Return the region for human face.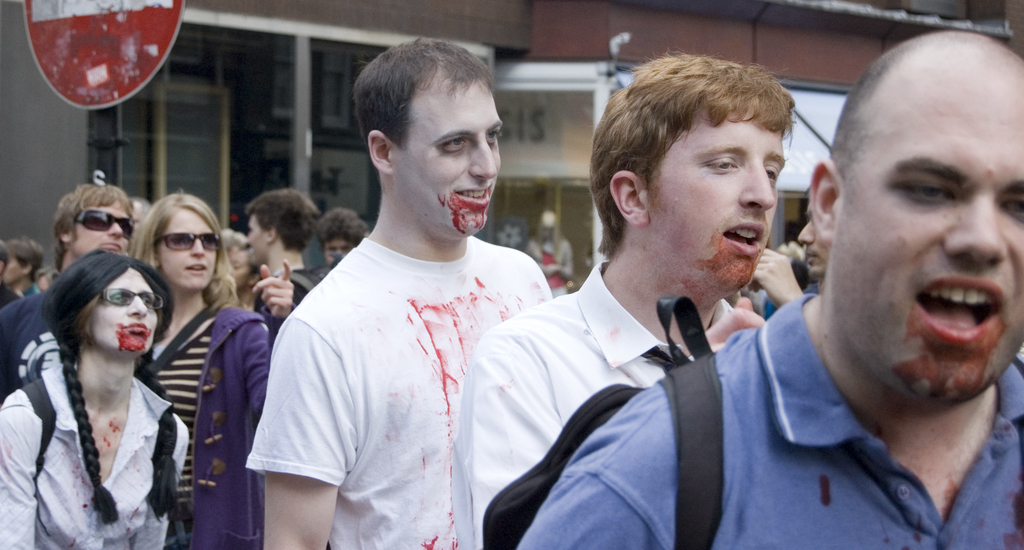
x1=829, y1=79, x2=1023, y2=401.
